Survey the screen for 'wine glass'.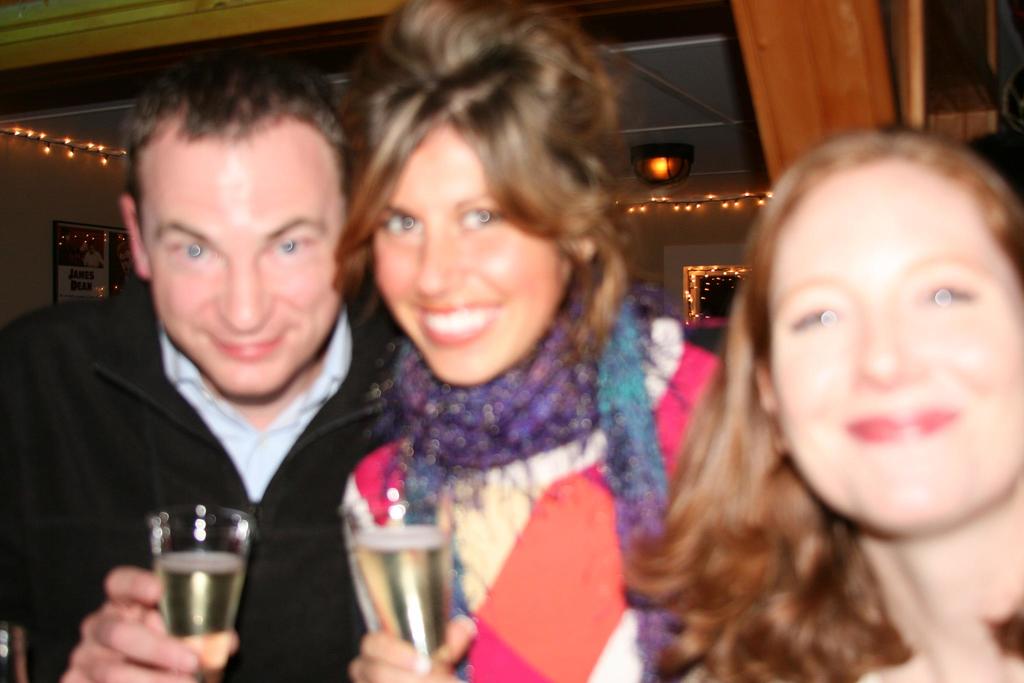
Survey found: (x1=148, y1=507, x2=250, y2=682).
